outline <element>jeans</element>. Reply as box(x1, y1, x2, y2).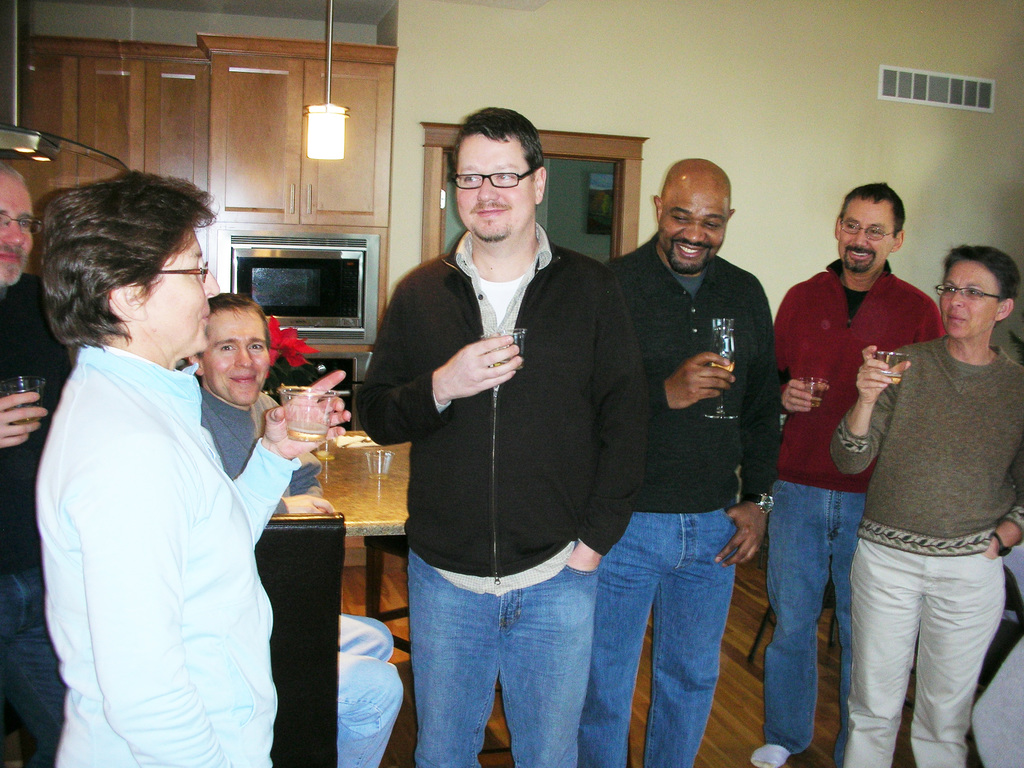
box(578, 506, 739, 767).
